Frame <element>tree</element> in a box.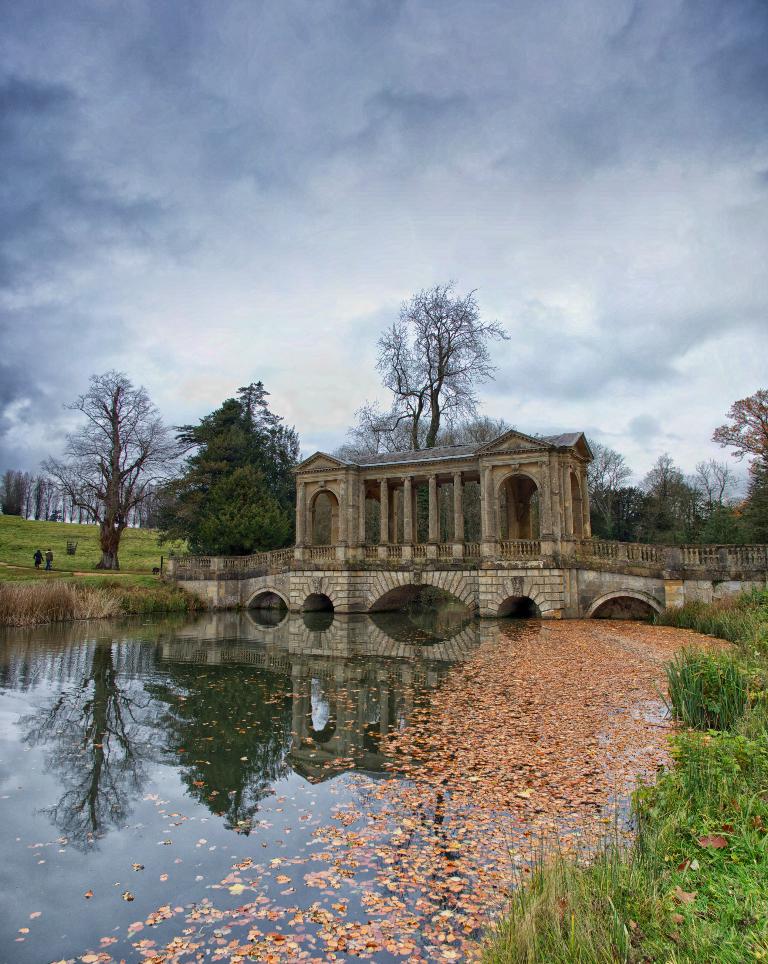
bbox=(383, 288, 506, 436).
